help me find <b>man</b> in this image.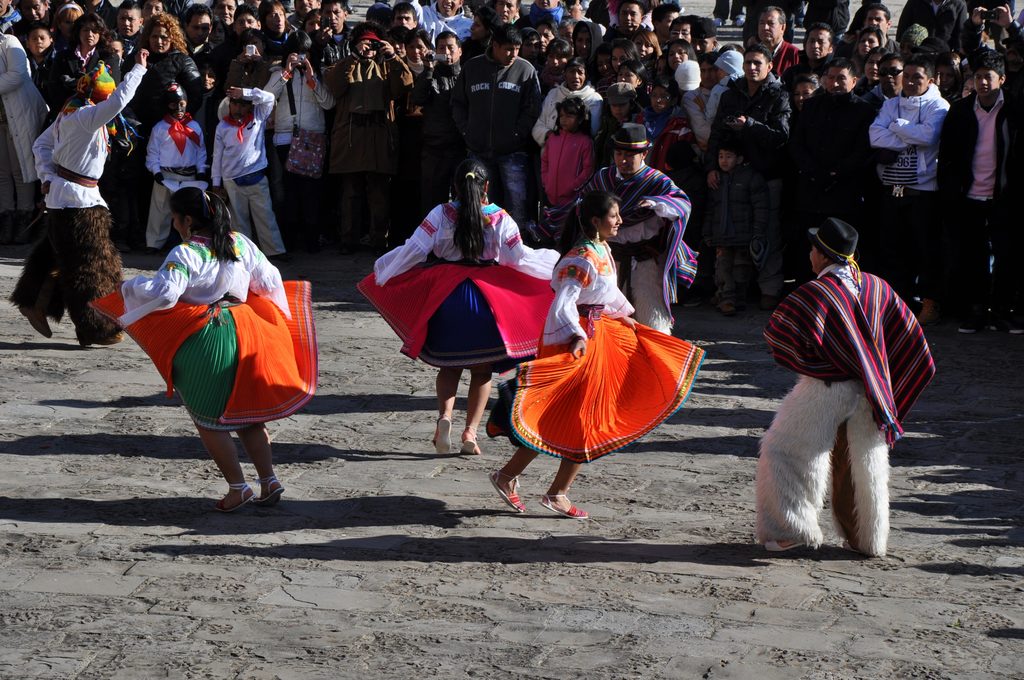
Found it: l=790, t=53, r=872, b=279.
